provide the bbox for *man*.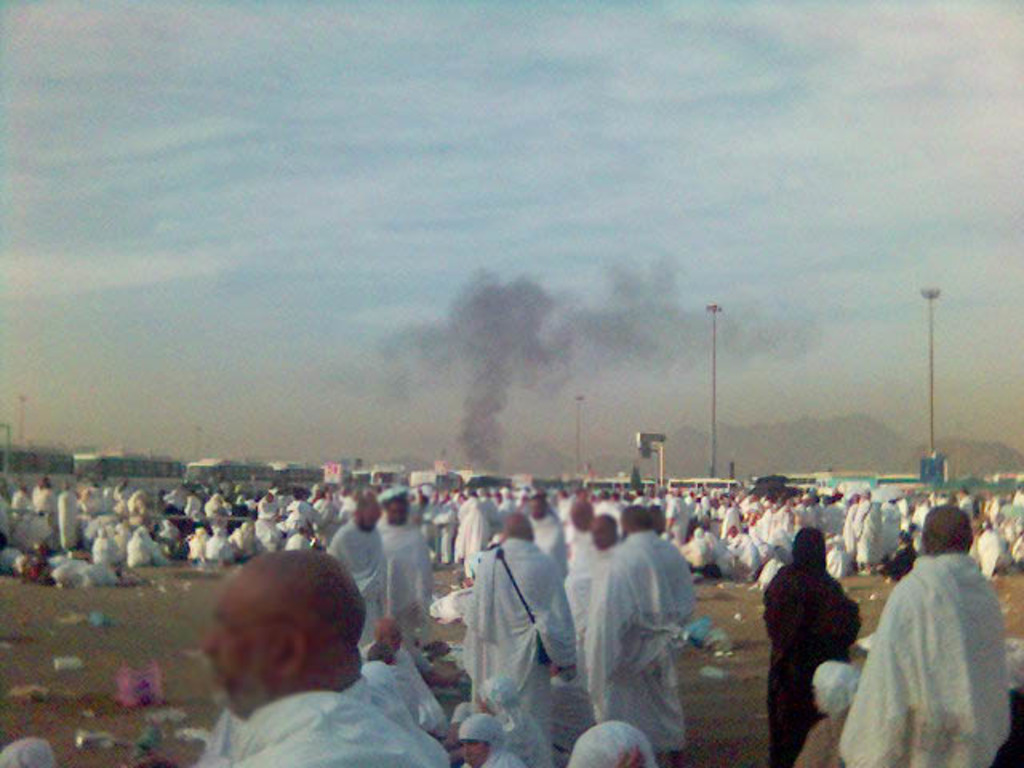
579/502/694/754.
